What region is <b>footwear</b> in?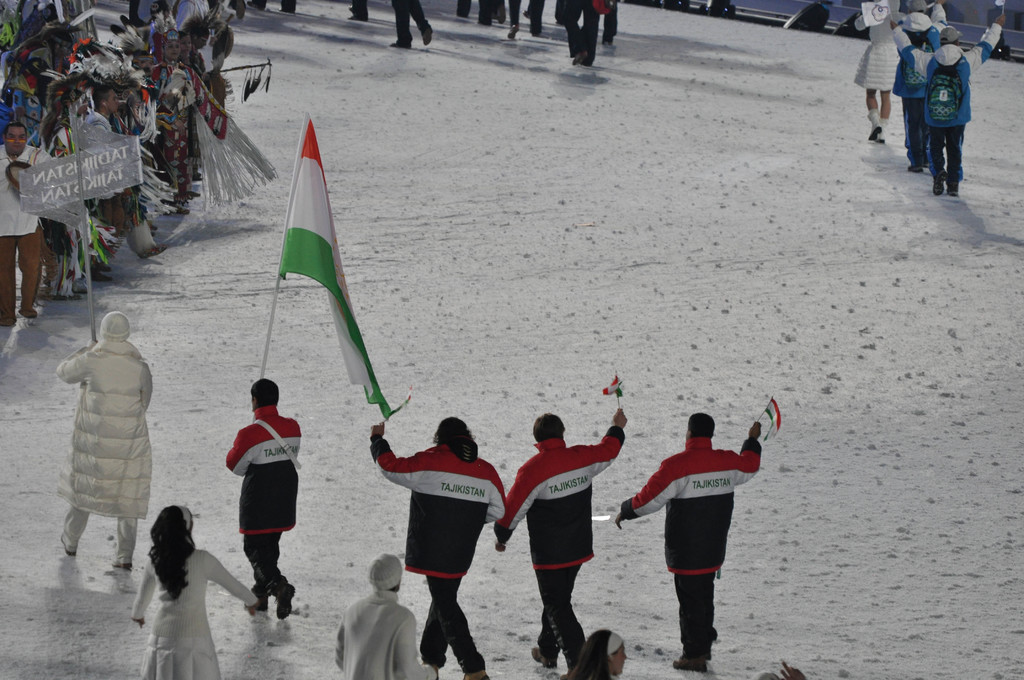
detection(931, 182, 945, 195).
